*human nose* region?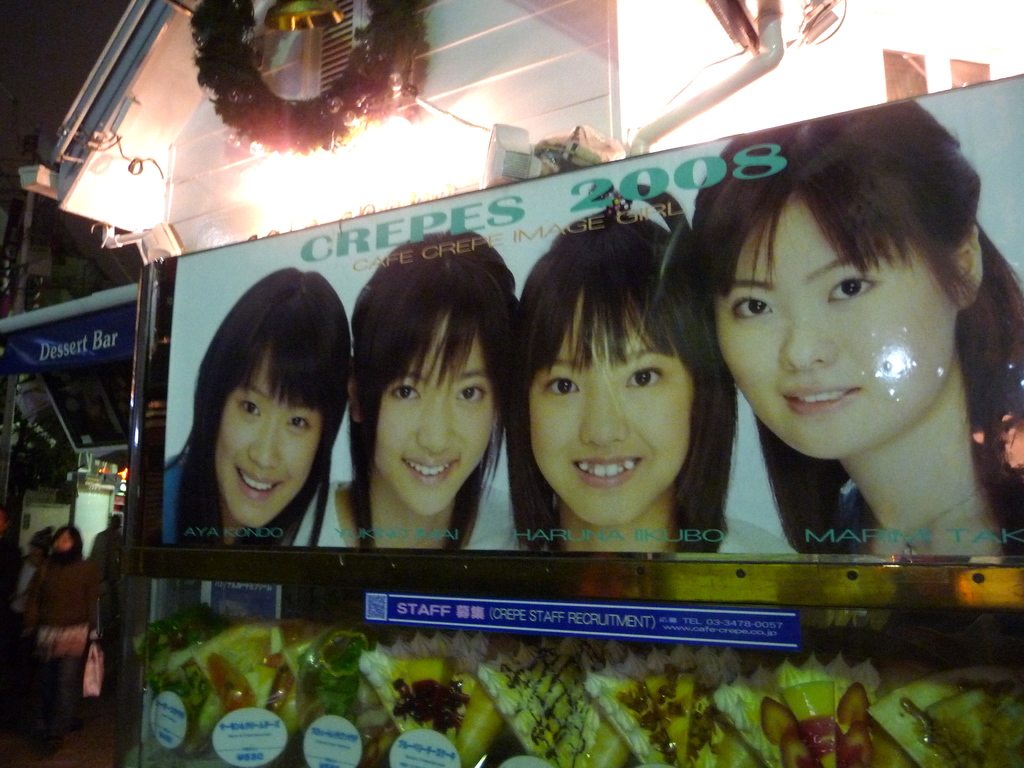
[left=246, top=420, right=282, bottom=468]
